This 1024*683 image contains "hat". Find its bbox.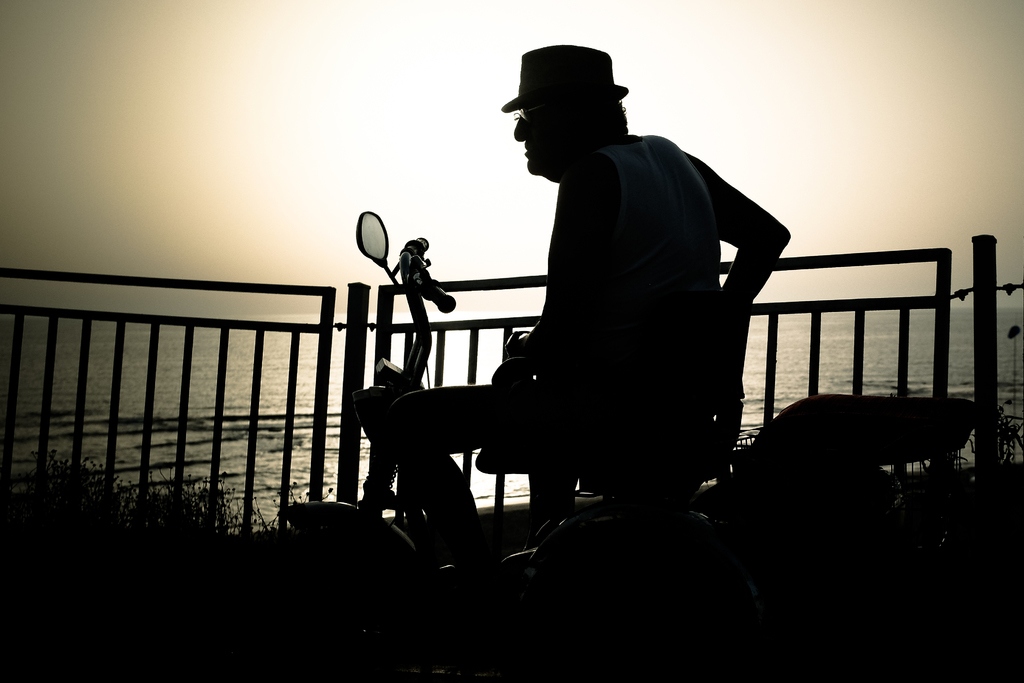
(left=501, top=42, right=630, bottom=112).
